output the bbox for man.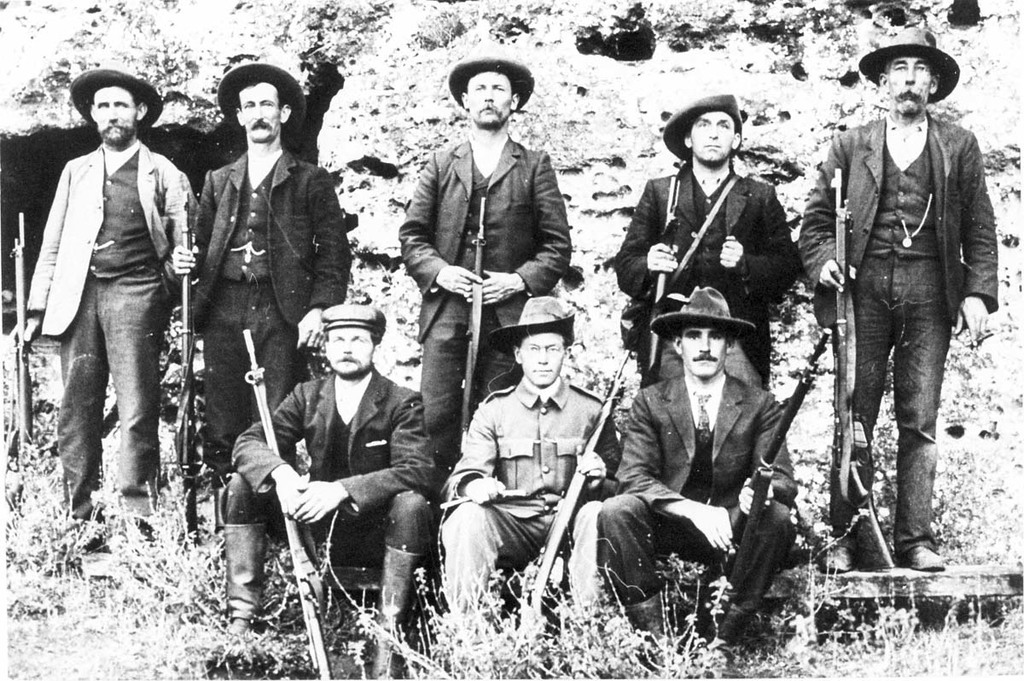
(left=591, top=287, right=794, bottom=652).
